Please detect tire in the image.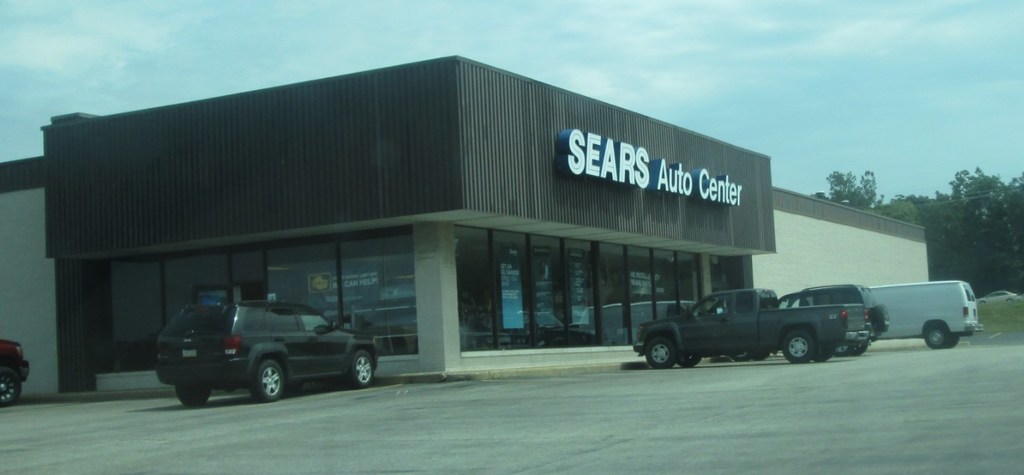
bbox=(837, 343, 852, 358).
